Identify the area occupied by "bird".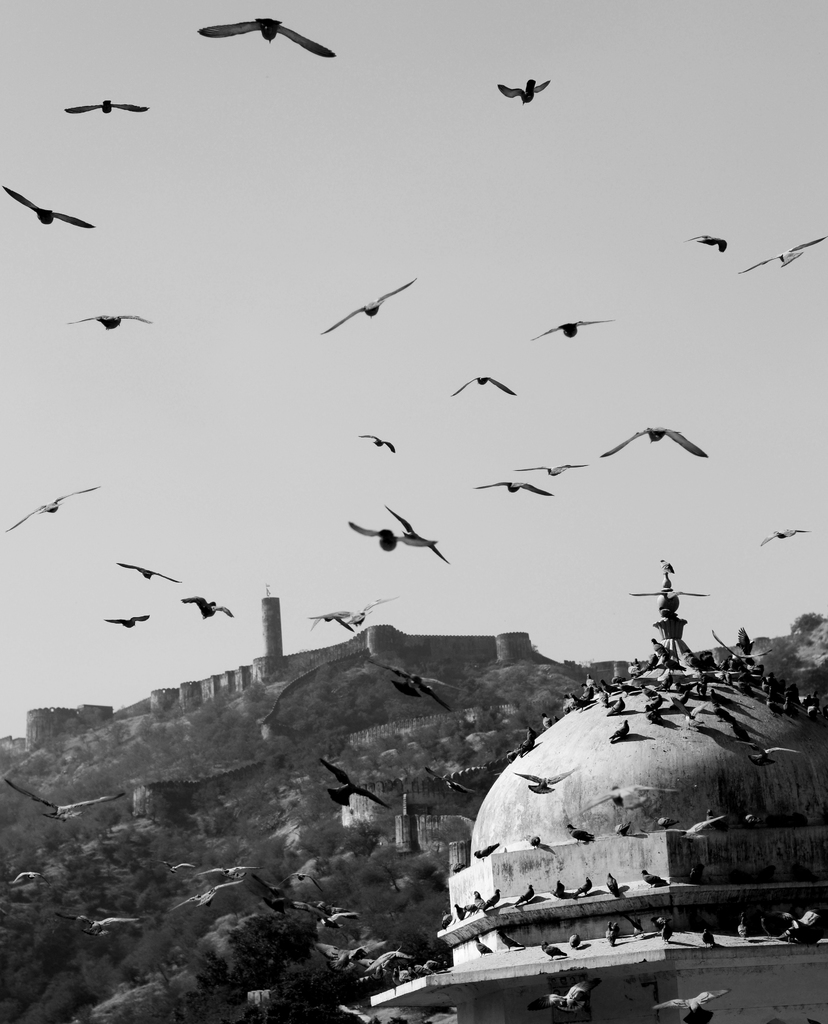
Area: (x1=359, y1=435, x2=399, y2=456).
